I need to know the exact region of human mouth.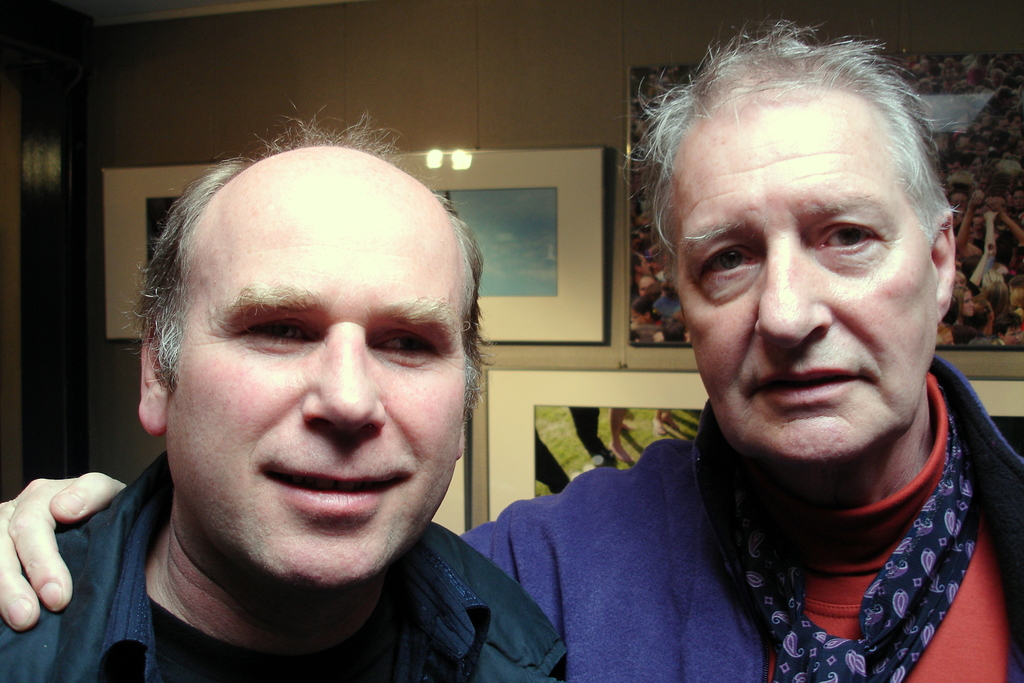
Region: Rect(748, 361, 881, 413).
